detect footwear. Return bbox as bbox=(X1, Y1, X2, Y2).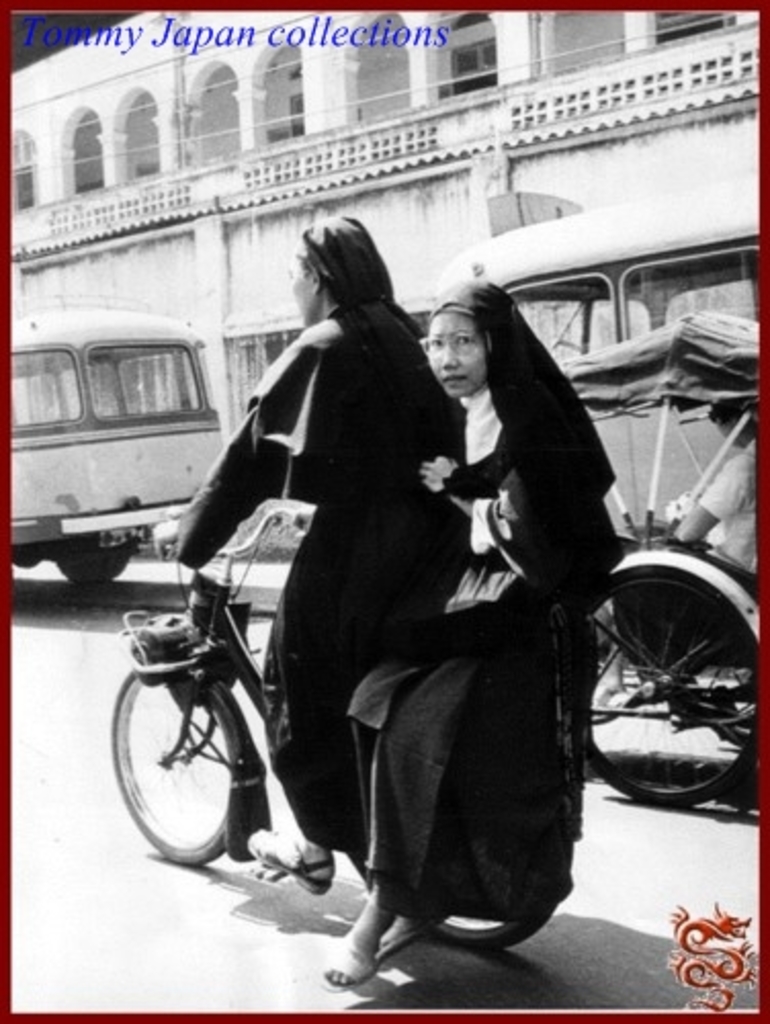
bbox=(322, 942, 377, 987).
